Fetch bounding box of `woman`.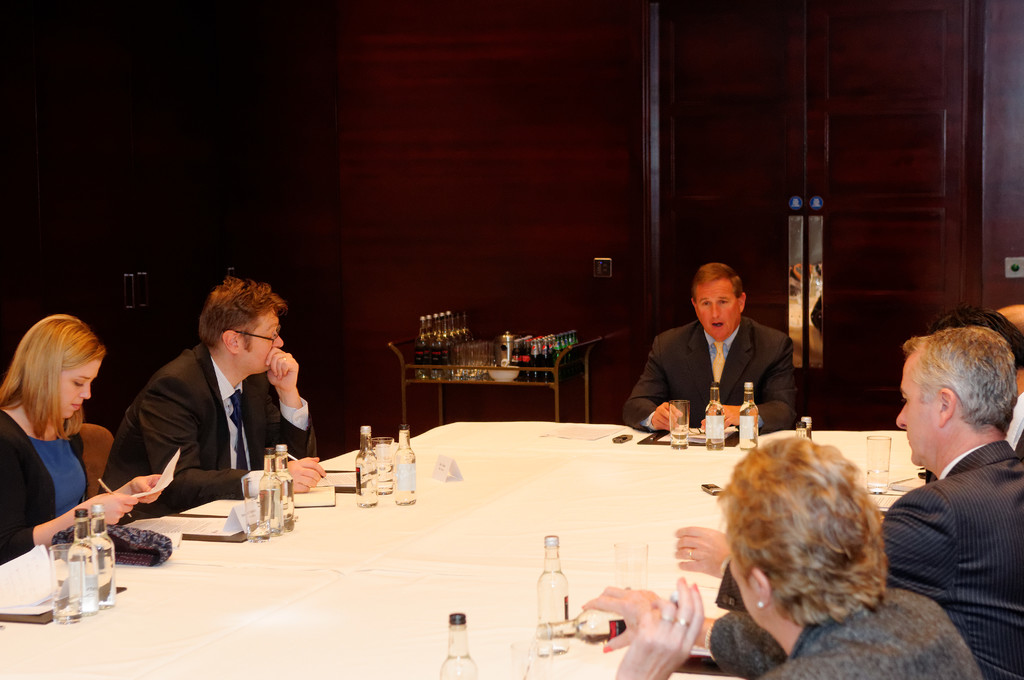
Bbox: box(0, 314, 168, 562).
